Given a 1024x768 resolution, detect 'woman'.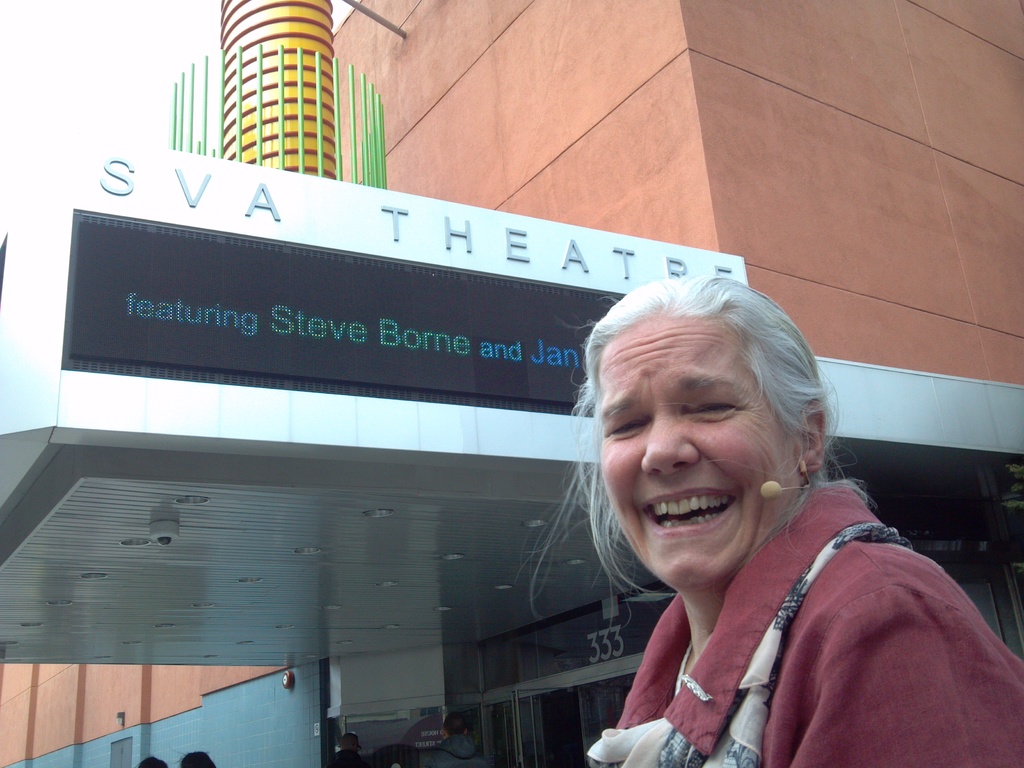
x1=552 y1=258 x2=1016 y2=767.
